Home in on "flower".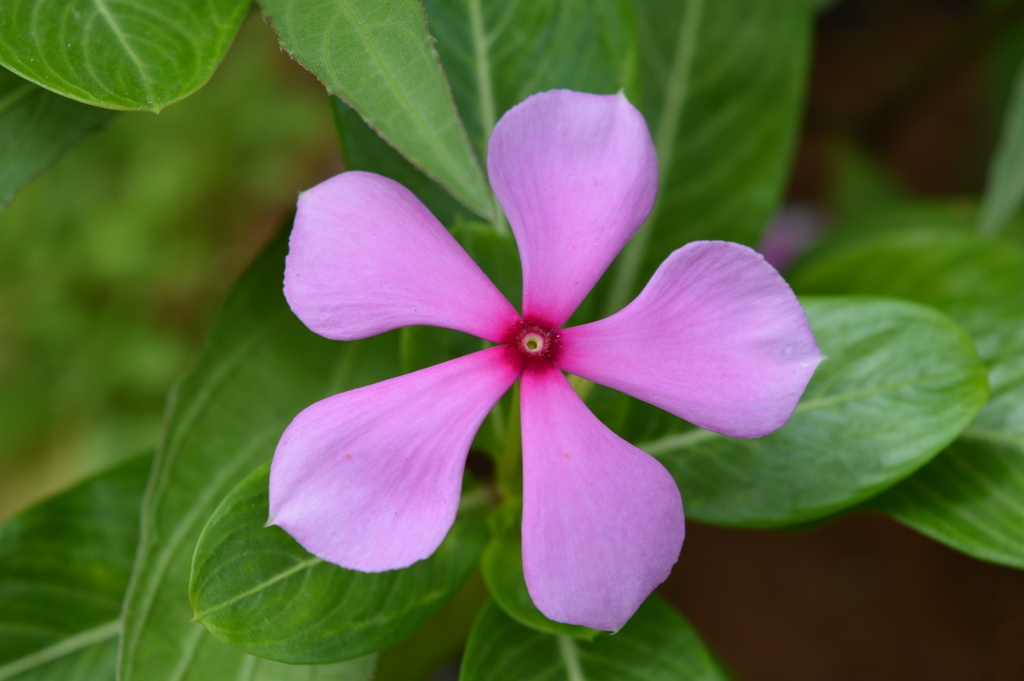
Homed in at [218, 66, 855, 667].
